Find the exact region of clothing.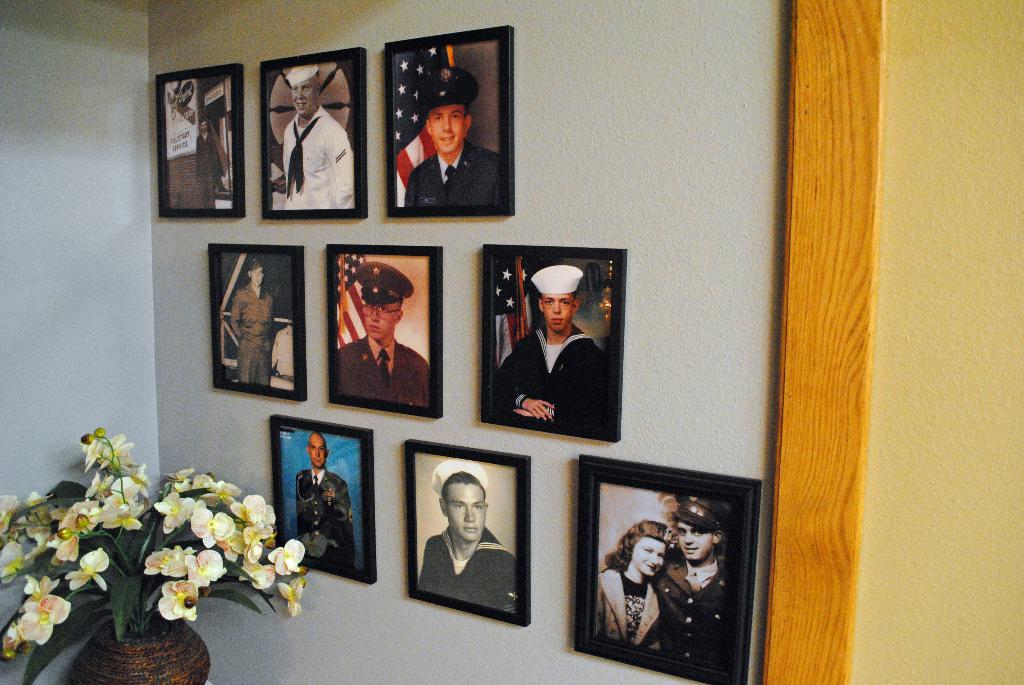
Exact region: box(232, 290, 271, 386).
